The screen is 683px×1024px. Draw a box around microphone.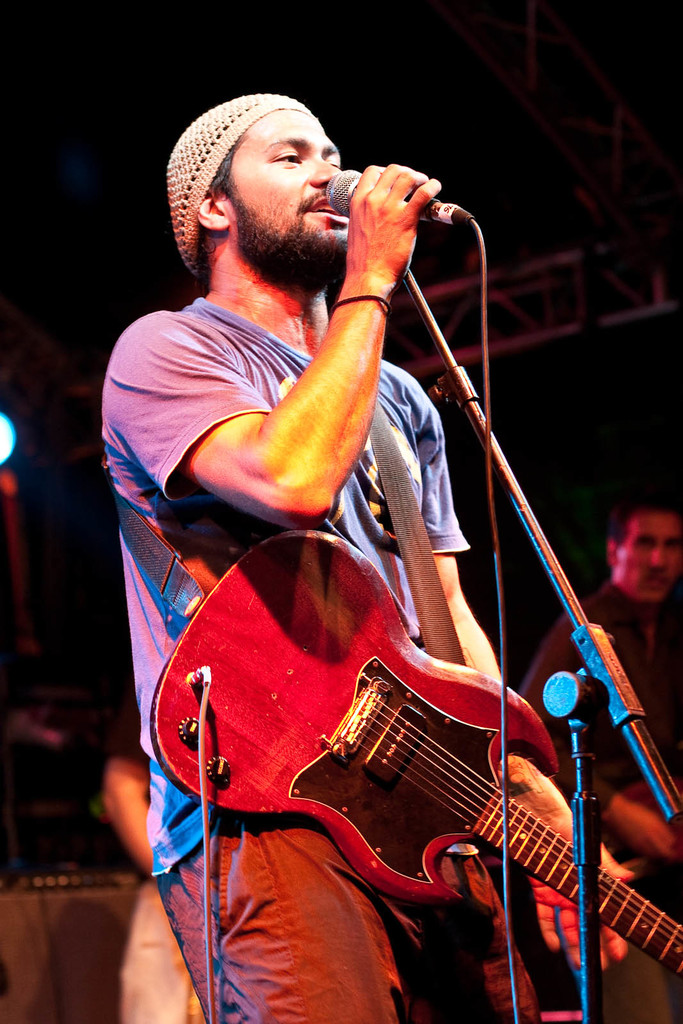
(325, 168, 472, 232).
